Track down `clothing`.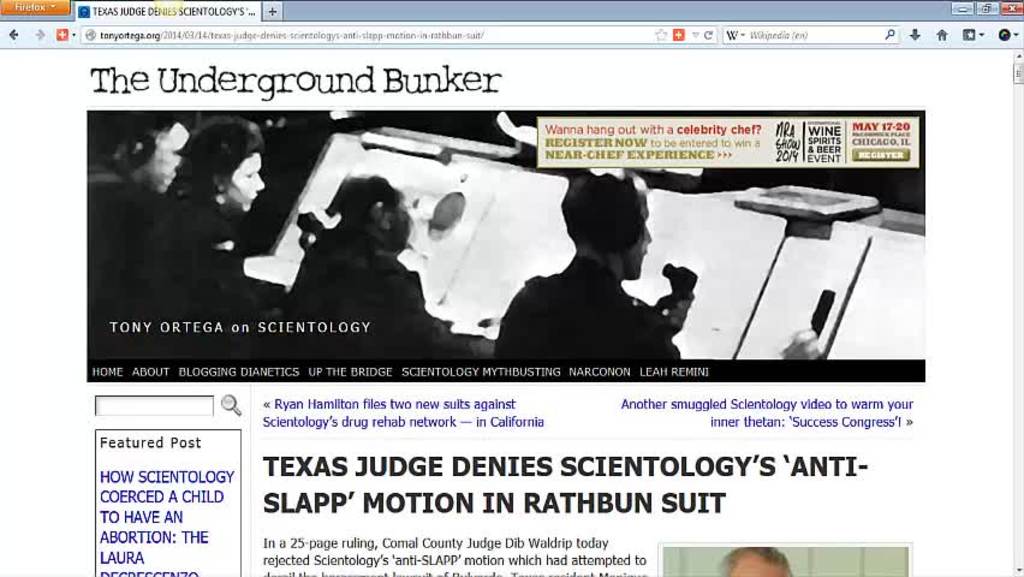
Tracked to x1=483 y1=252 x2=687 y2=382.
